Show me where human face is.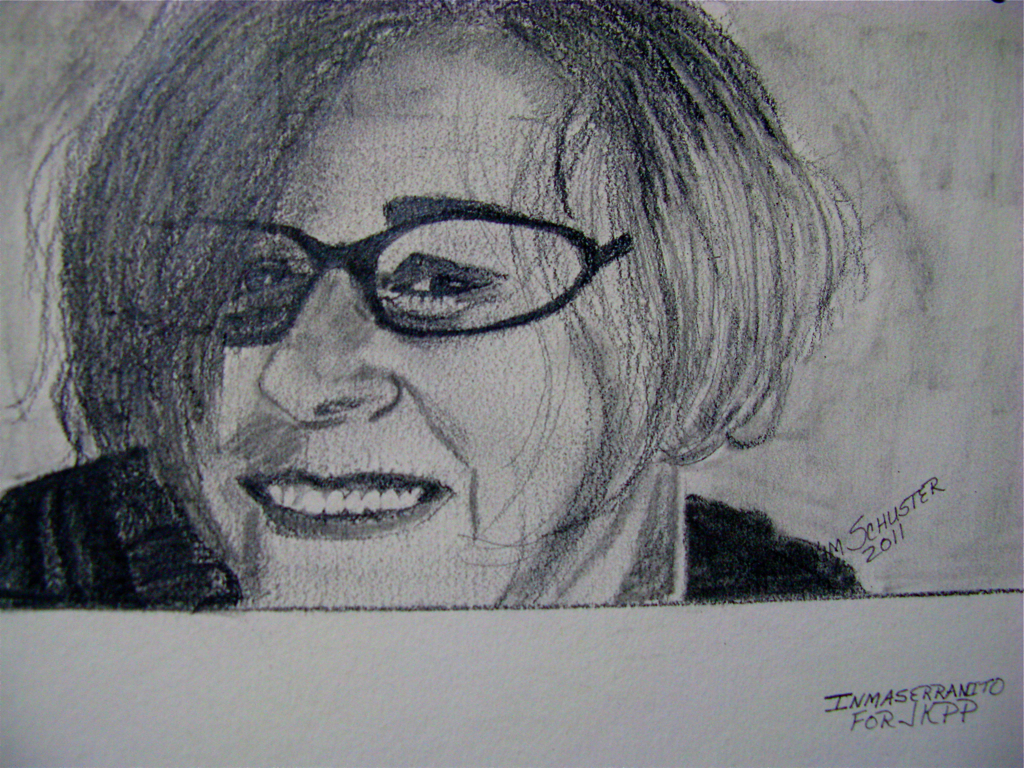
human face is at 174, 27, 655, 610.
